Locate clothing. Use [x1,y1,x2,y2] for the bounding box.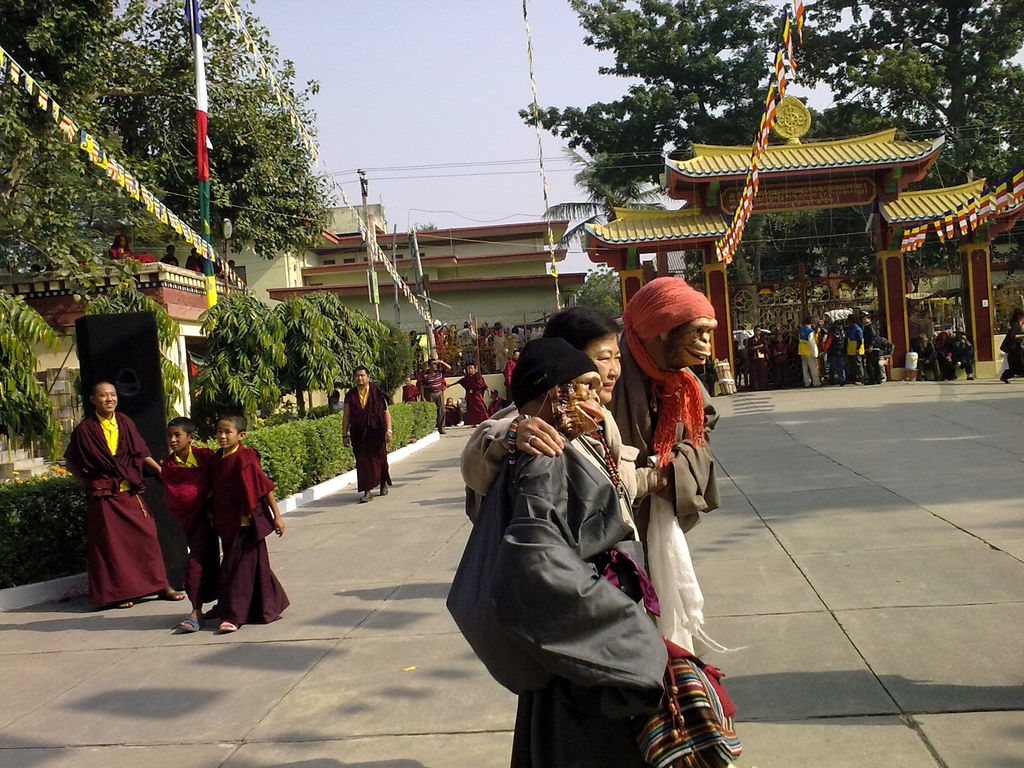
[488,330,509,364].
